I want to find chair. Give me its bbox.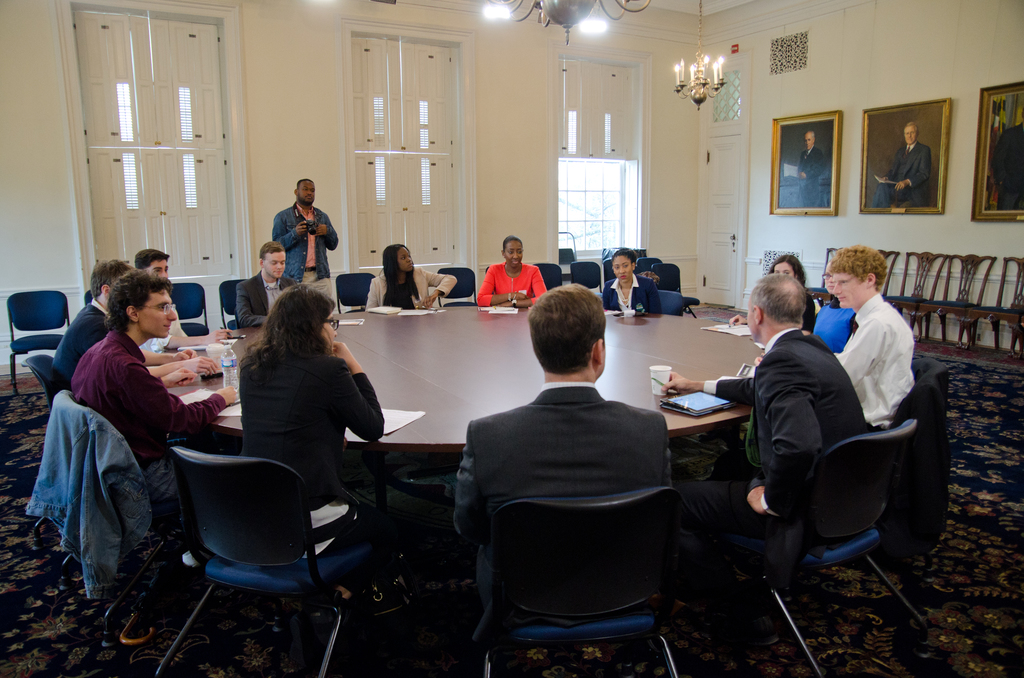
(330, 270, 378, 312).
